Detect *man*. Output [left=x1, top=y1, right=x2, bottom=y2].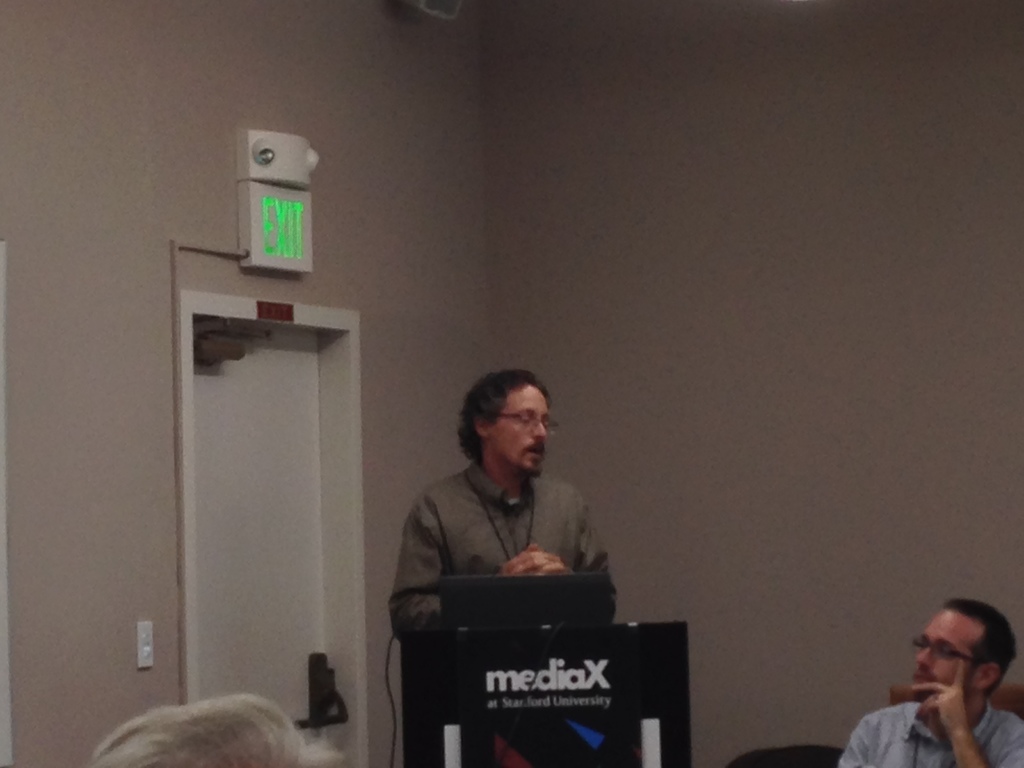
[left=390, top=362, right=611, bottom=625].
